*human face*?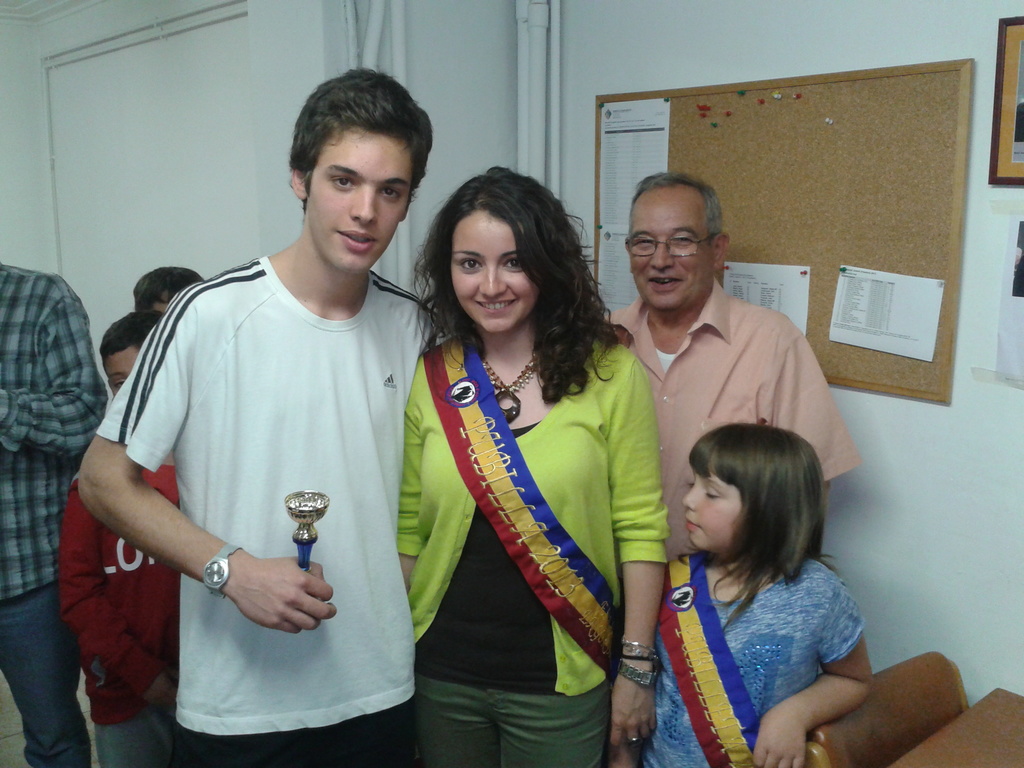
select_region(680, 450, 737, 554)
